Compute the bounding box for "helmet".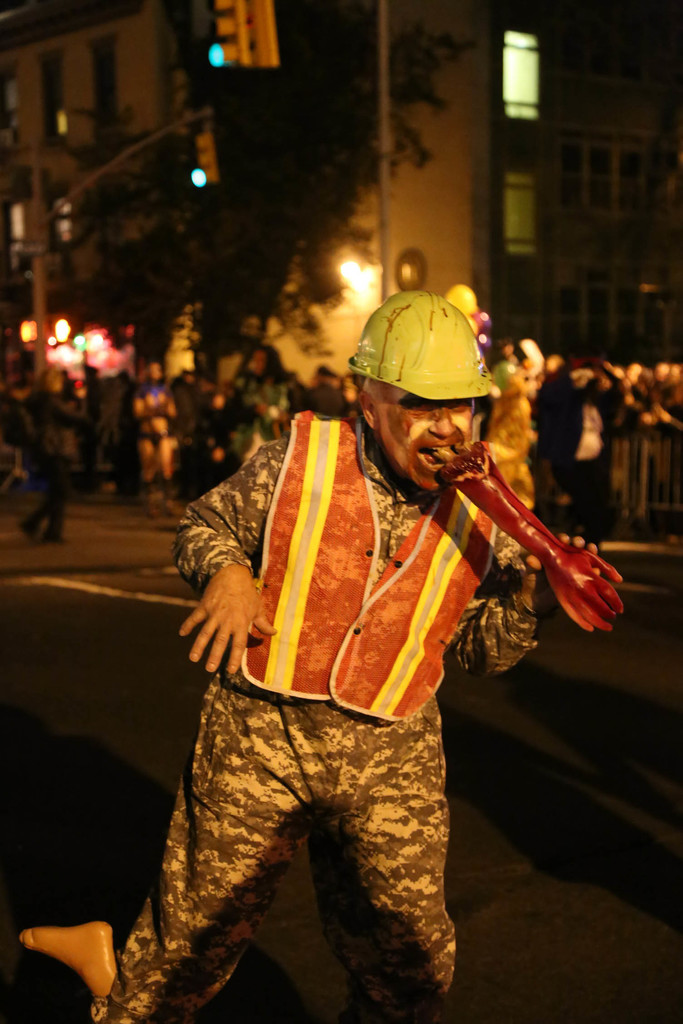
(327,278,516,507).
